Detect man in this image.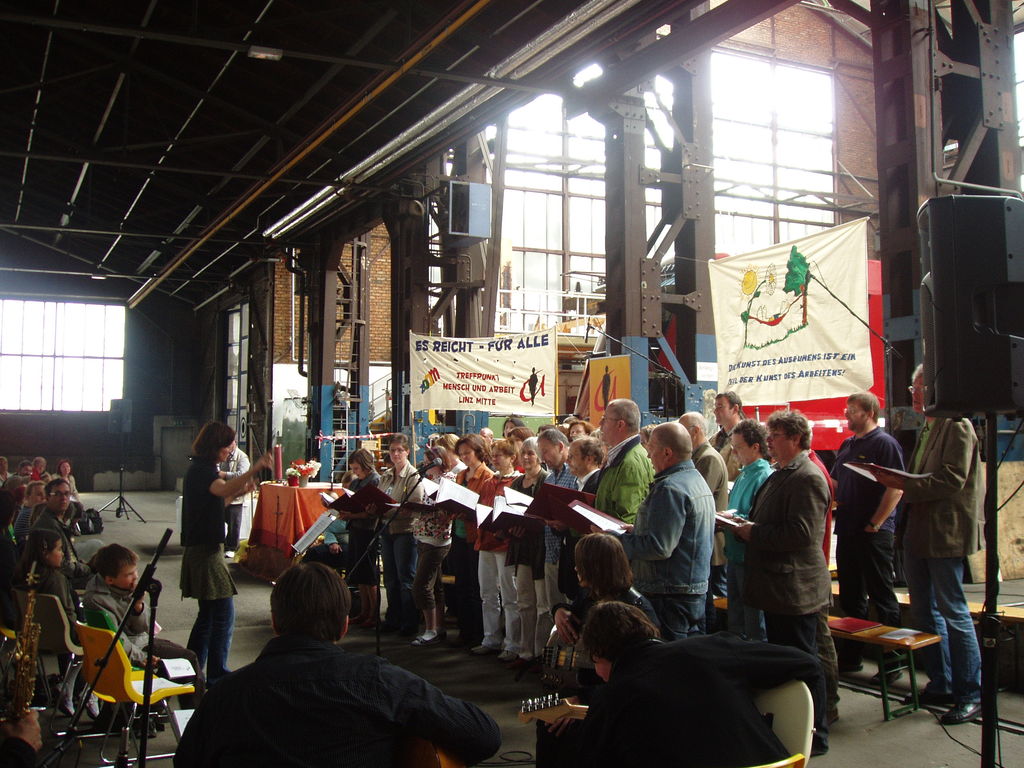
Detection: bbox=[868, 363, 984, 723].
